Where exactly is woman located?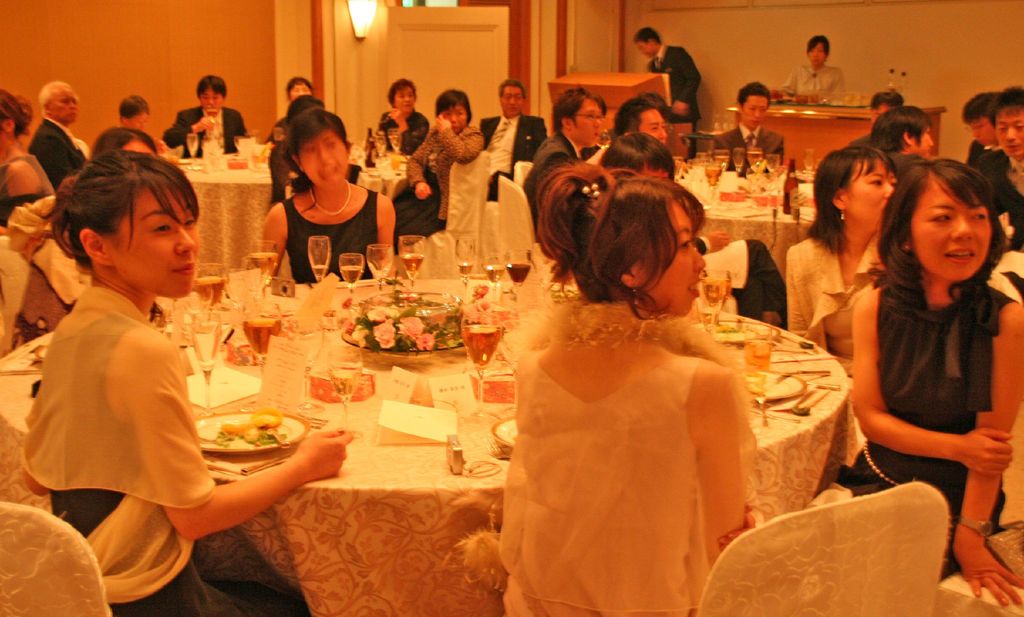
Its bounding box is bbox=[10, 146, 353, 616].
